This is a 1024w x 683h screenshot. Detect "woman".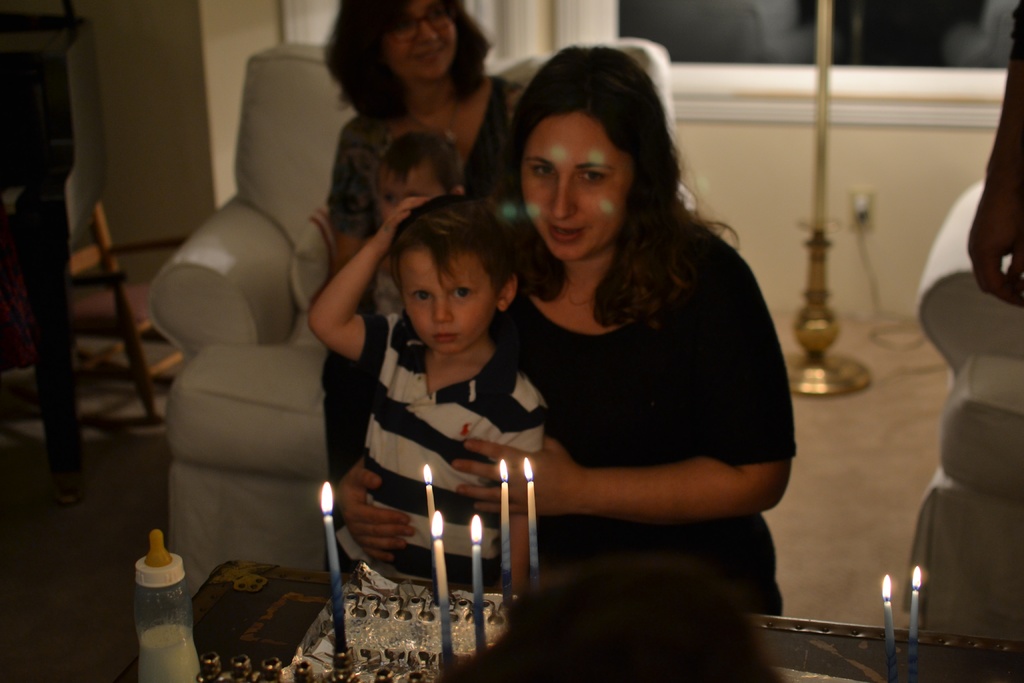
{"x1": 324, "y1": 0, "x2": 527, "y2": 509}.
